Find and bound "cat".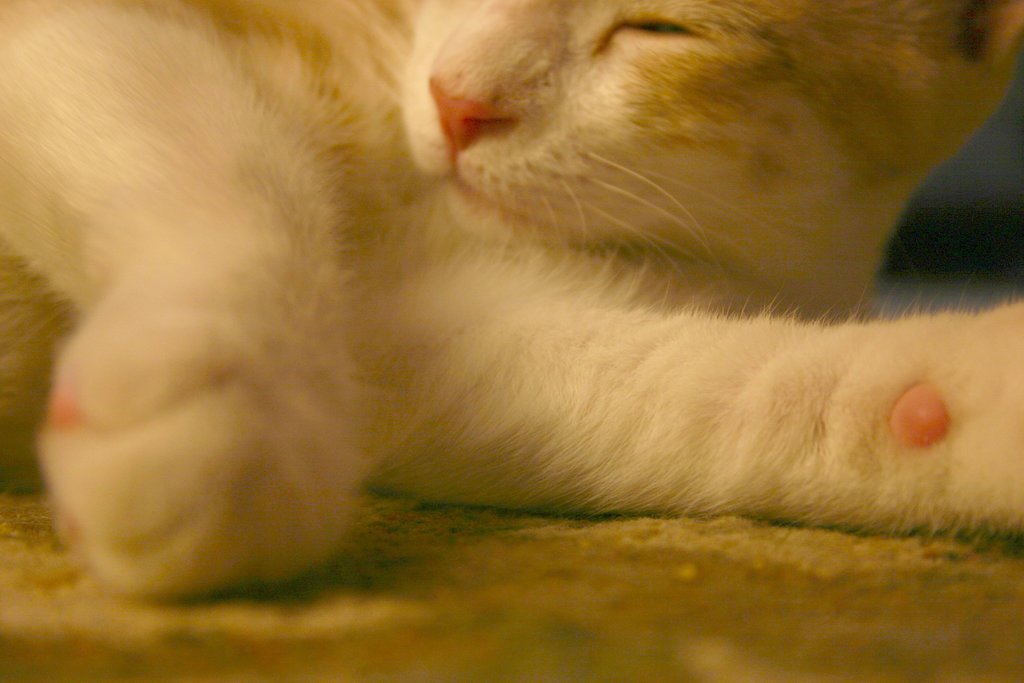
Bound: crop(0, 0, 1023, 598).
